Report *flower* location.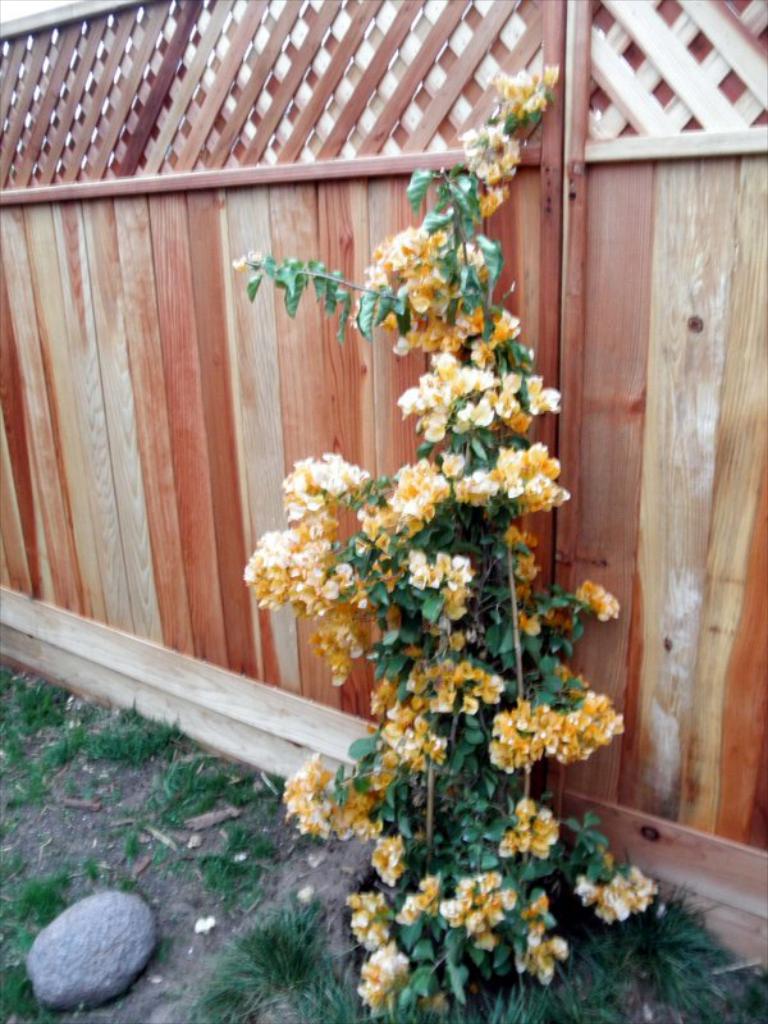
Report: locate(460, 122, 517, 211).
